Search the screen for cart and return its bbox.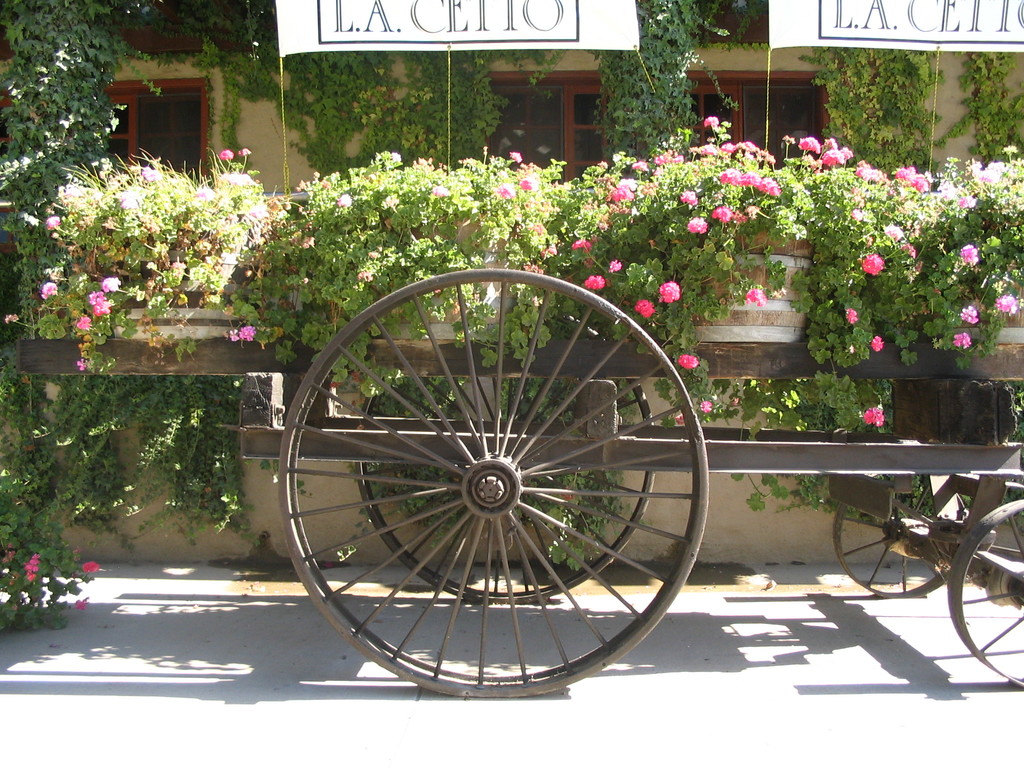
Found: 13/193/1023/701.
